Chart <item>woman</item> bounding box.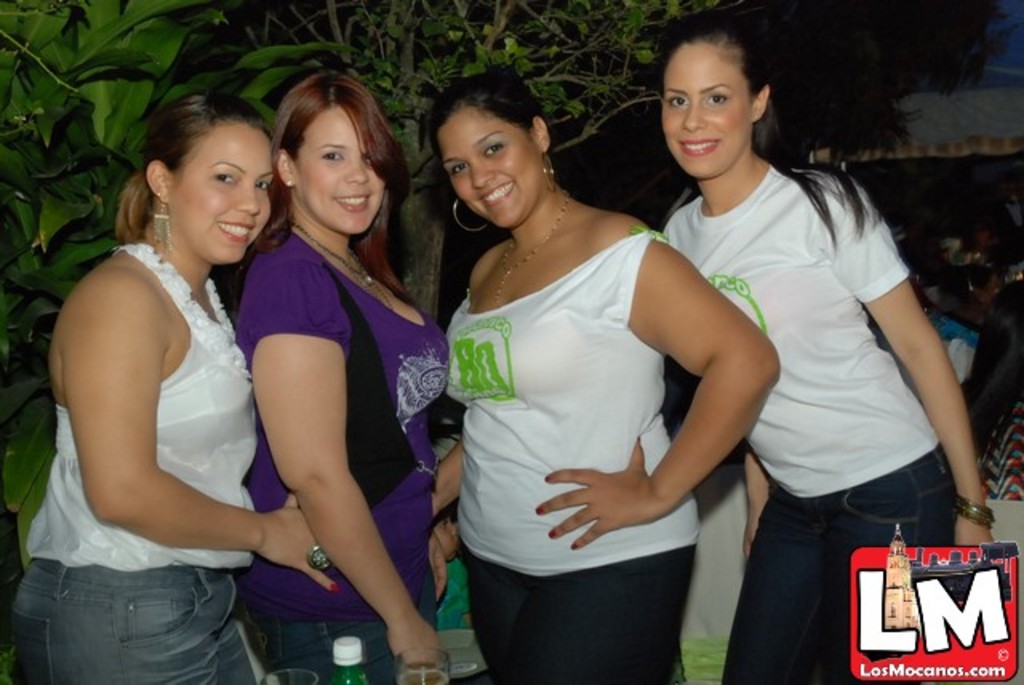
Charted: region(237, 72, 472, 683).
